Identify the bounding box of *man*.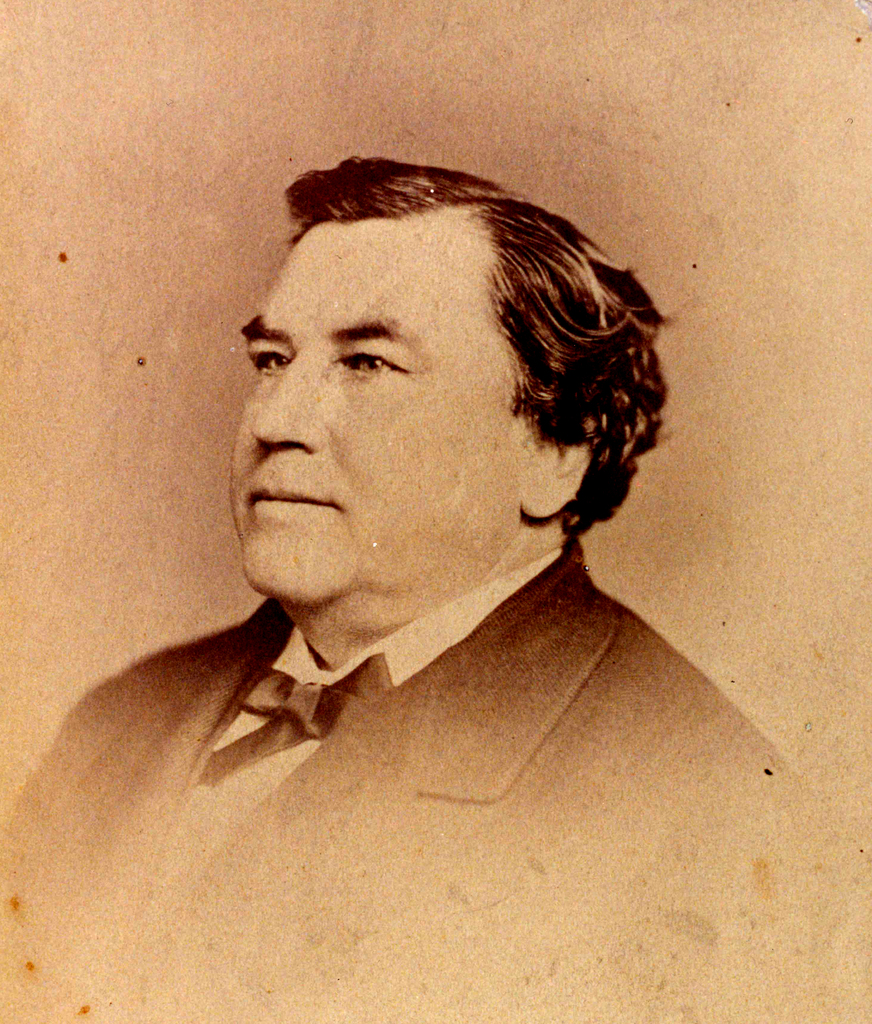
(0,154,869,1023).
